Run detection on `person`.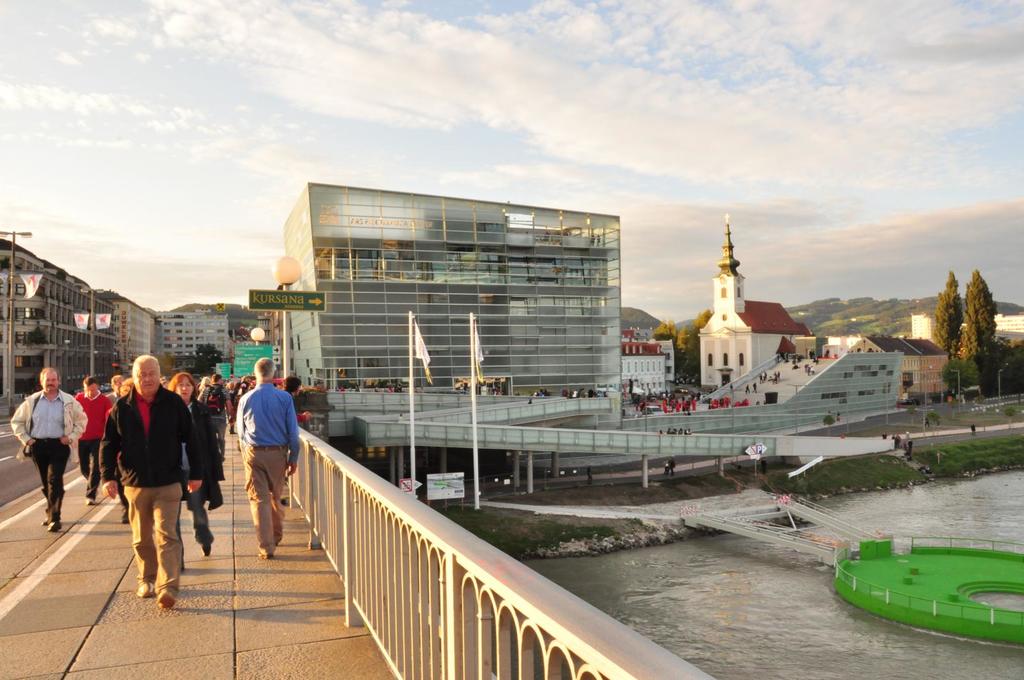
Result: pyautogui.locateOnScreen(164, 376, 223, 573).
